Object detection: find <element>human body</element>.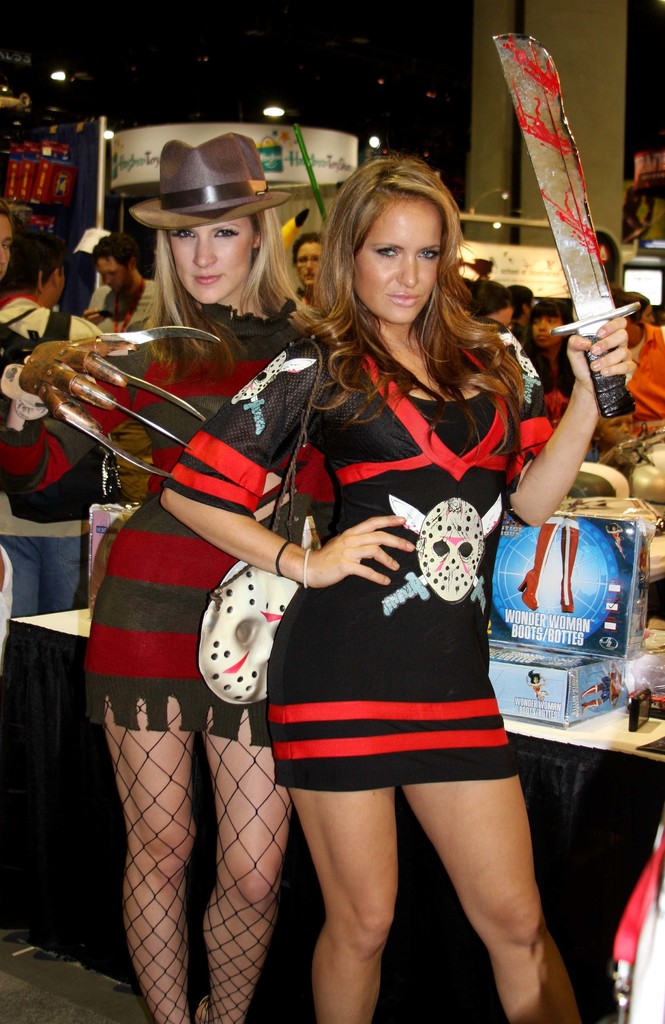
256/166/561/909.
